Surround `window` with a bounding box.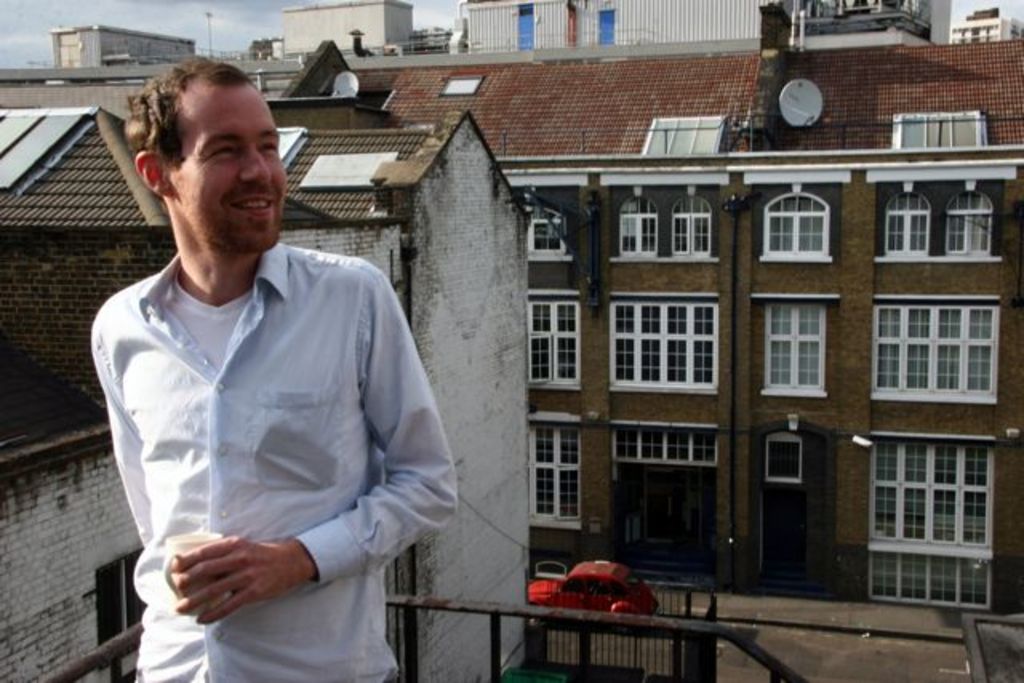
x1=517, y1=3, x2=538, y2=54.
